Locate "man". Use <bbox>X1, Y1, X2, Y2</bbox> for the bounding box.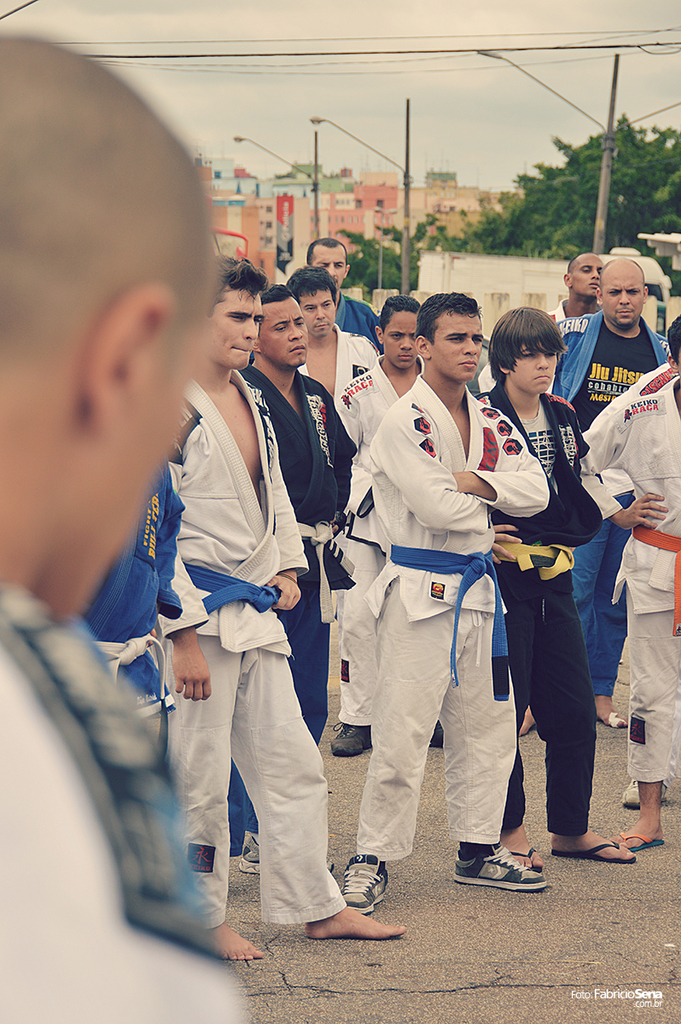
<bbox>245, 282, 330, 871</bbox>.
